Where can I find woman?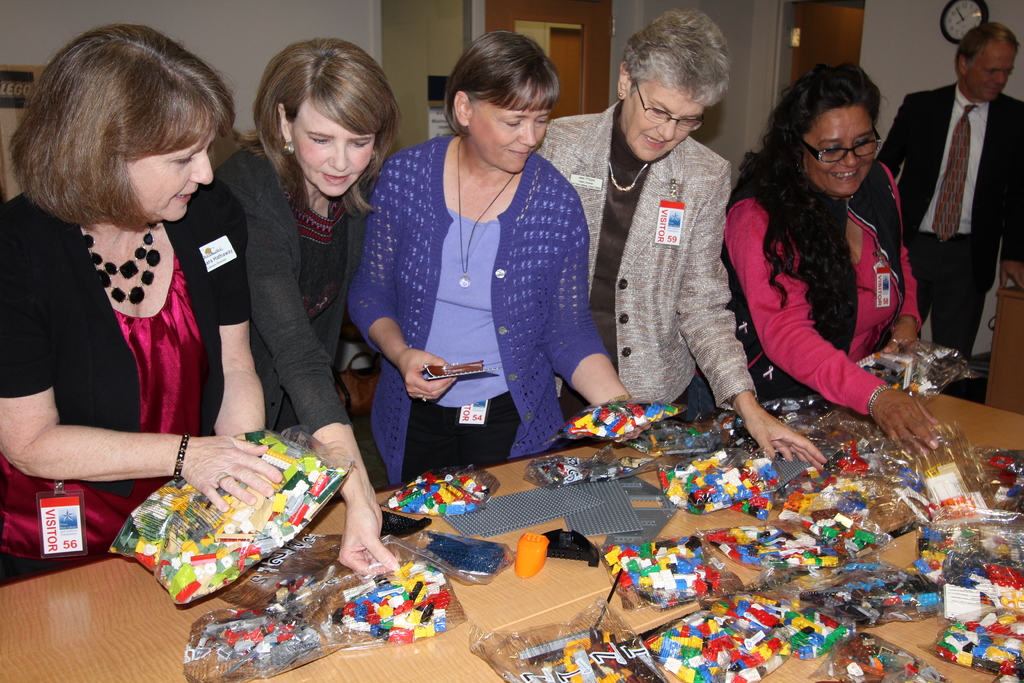
You can find it at (x1=353, y1=36, x2=597, y2=504).
